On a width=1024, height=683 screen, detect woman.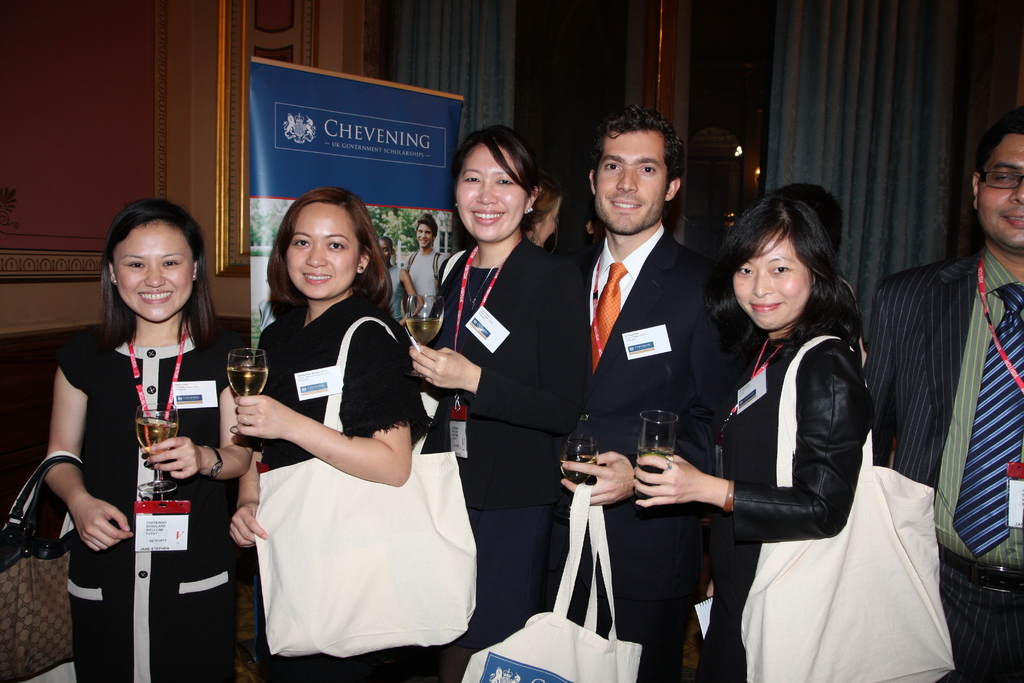
region(384, 235, 424, 325).
